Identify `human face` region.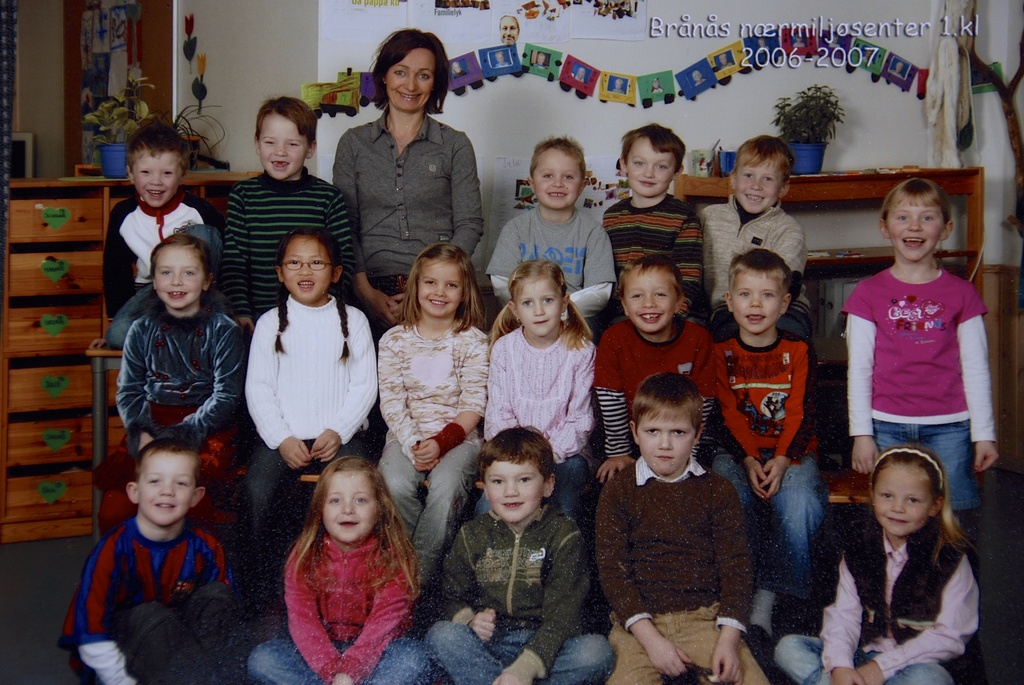
Region: rect(865, 50, 877, 58).
